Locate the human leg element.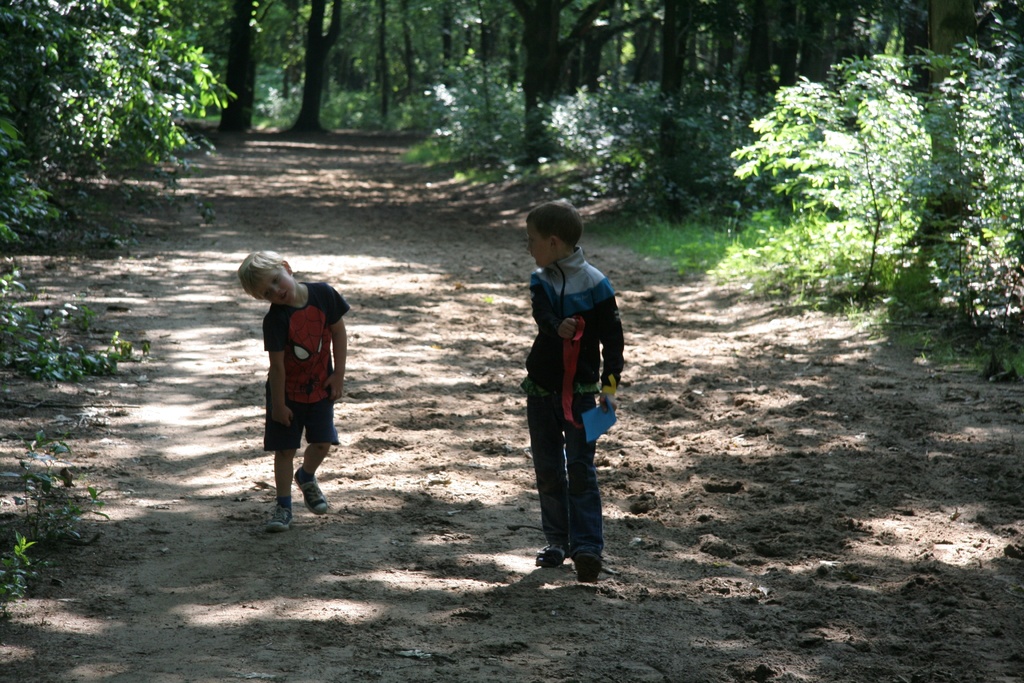
Element bbox: crop(561, 387, 601, 588).
